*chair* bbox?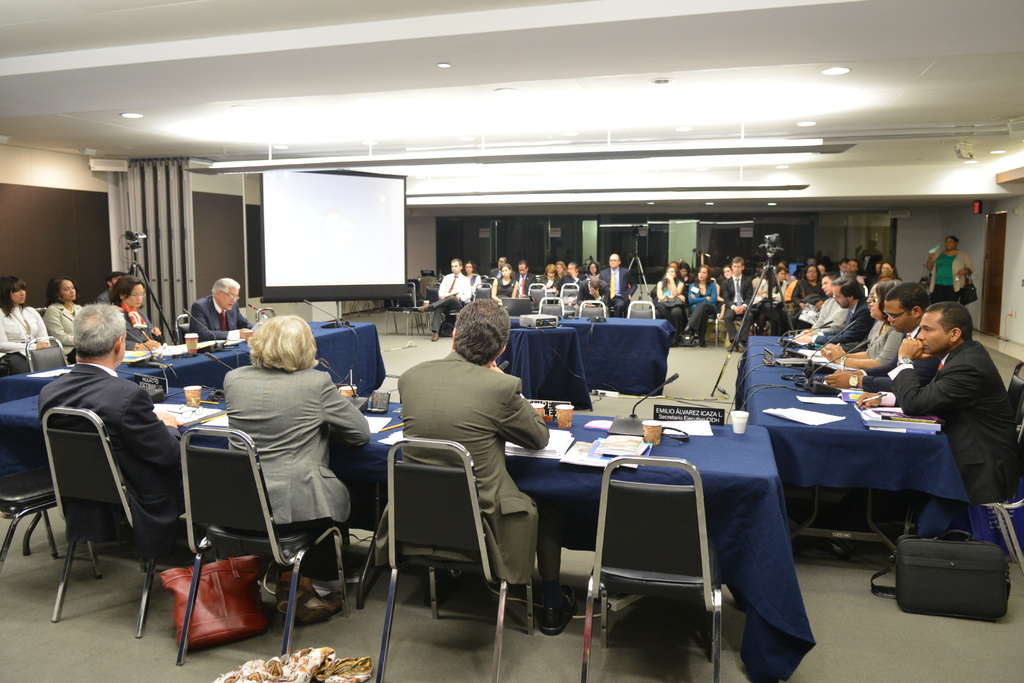
pyautogui.locateOnScreen(252, 304, 276, 320)
